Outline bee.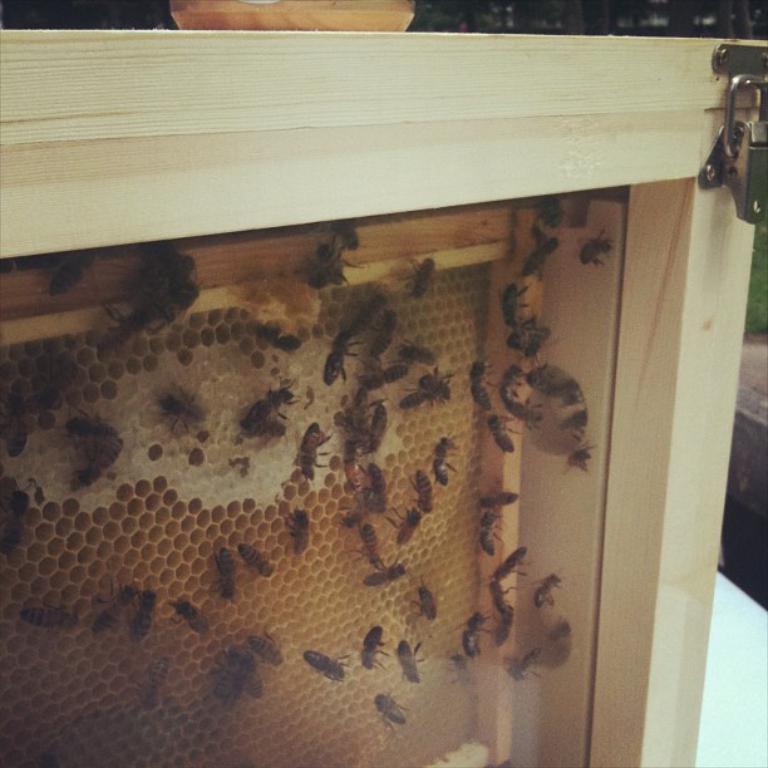
Outline: x1=464 y1=368 x2=502 y2=410.
